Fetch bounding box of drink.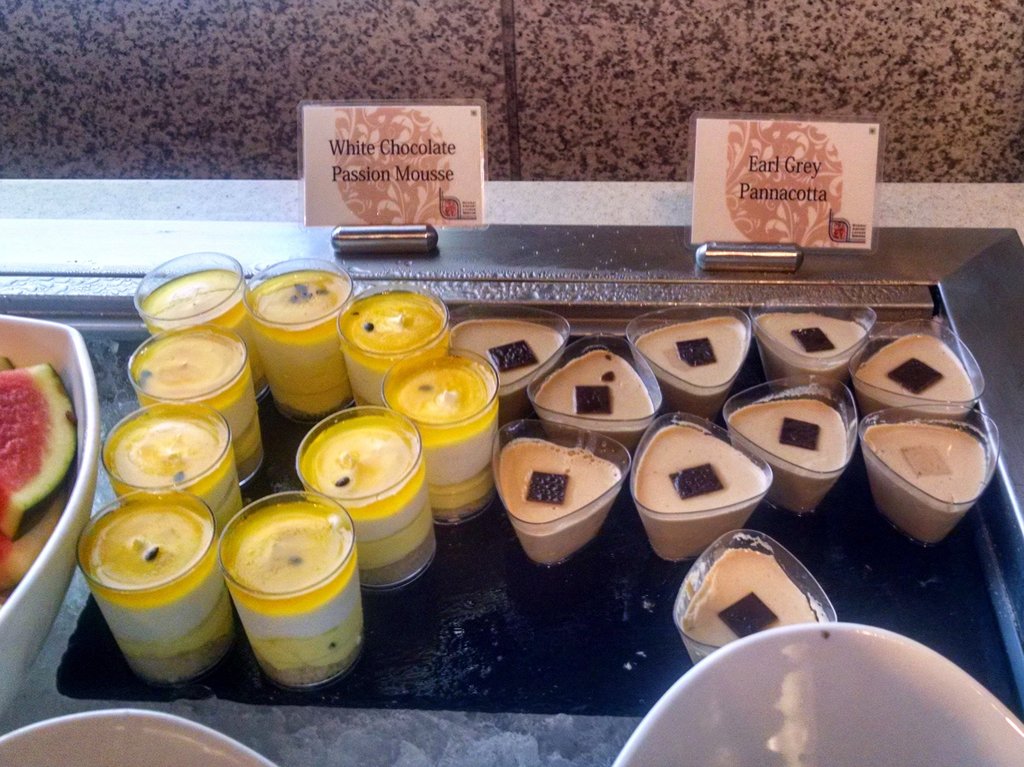
Bbox: rect(753, 316, 867, 392).
